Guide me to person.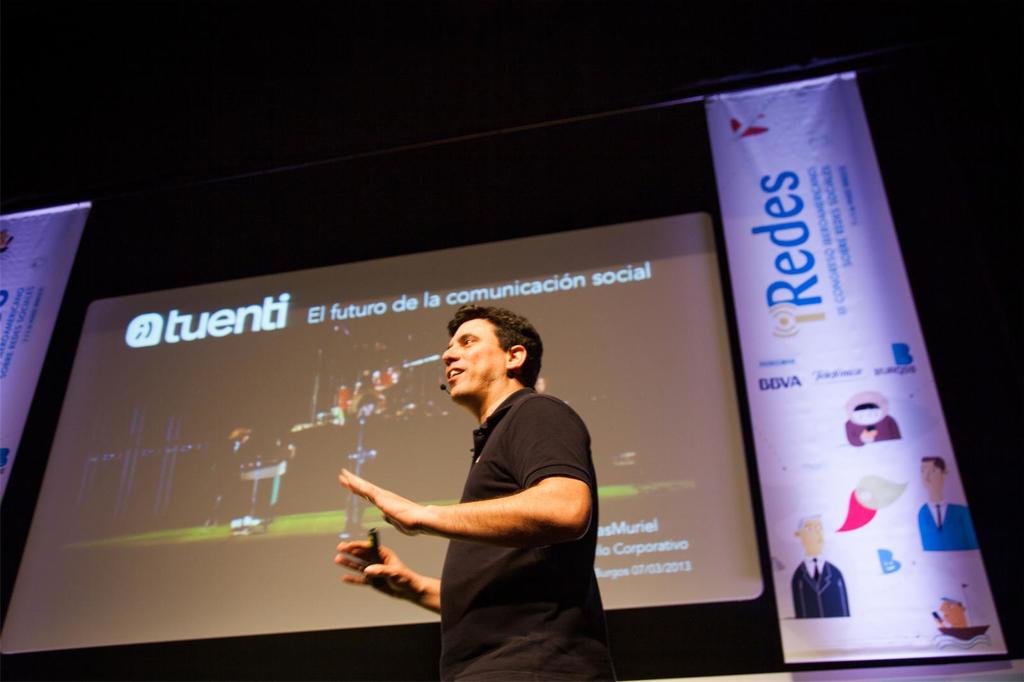
Guidance: bbox(845, 400, 902, 447).
